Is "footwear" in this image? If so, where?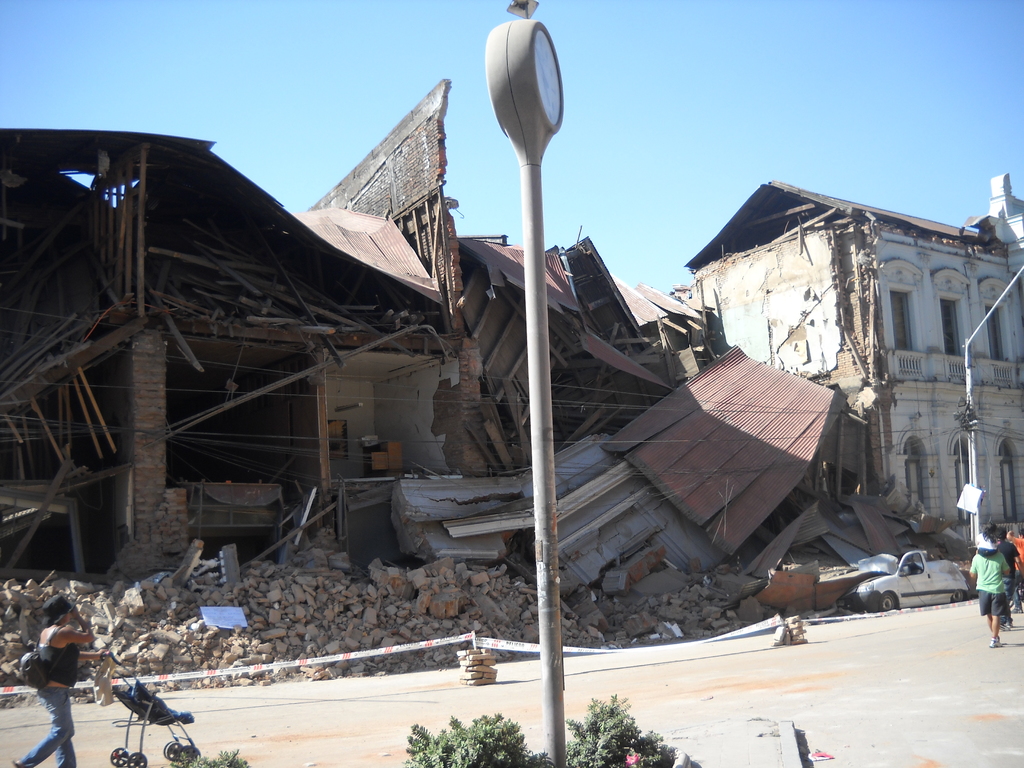
Yes, at rect(1014, 607, 1023, 614).
